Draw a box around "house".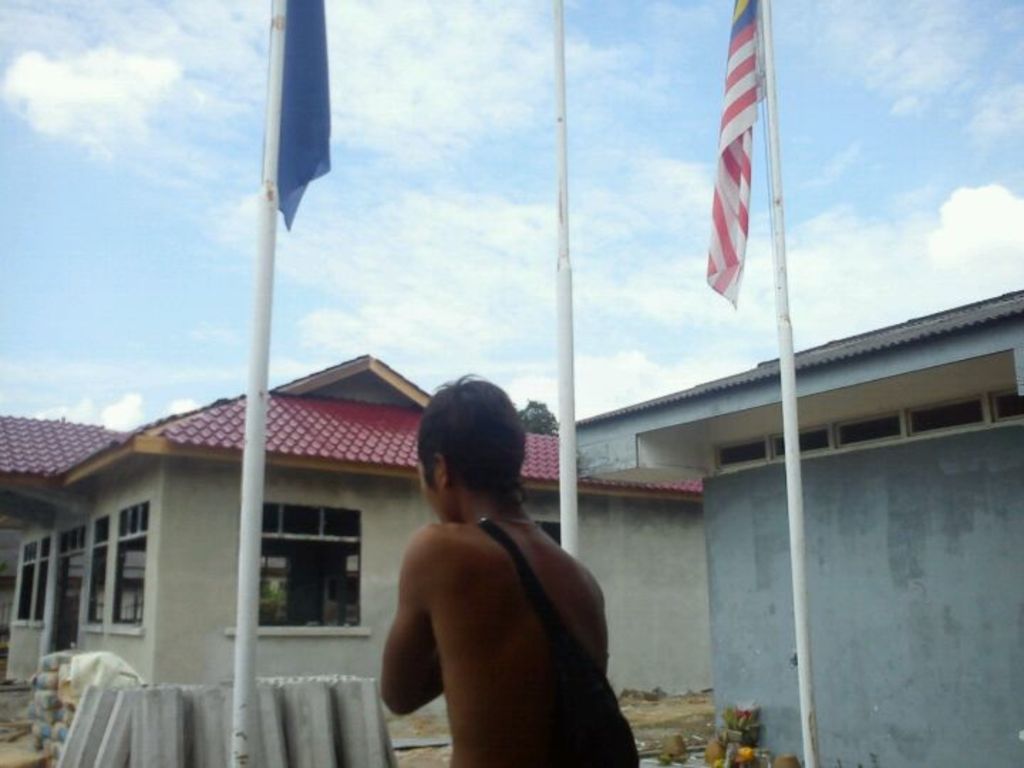
box(0, 344, 713, 707).
